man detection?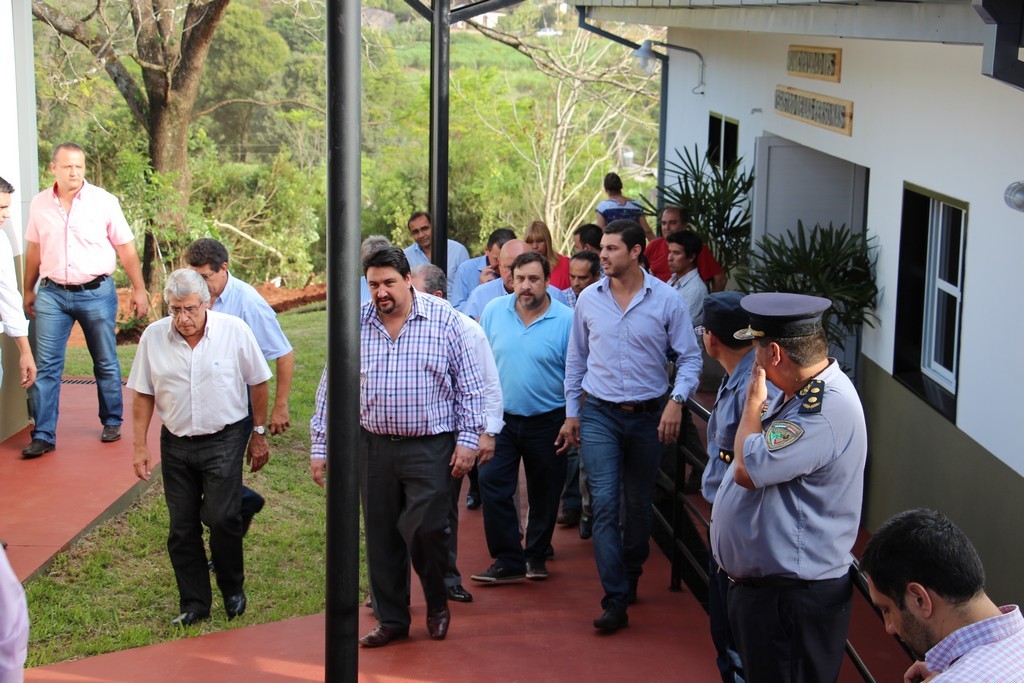
left=693, top=285, right=778, bottom=676
